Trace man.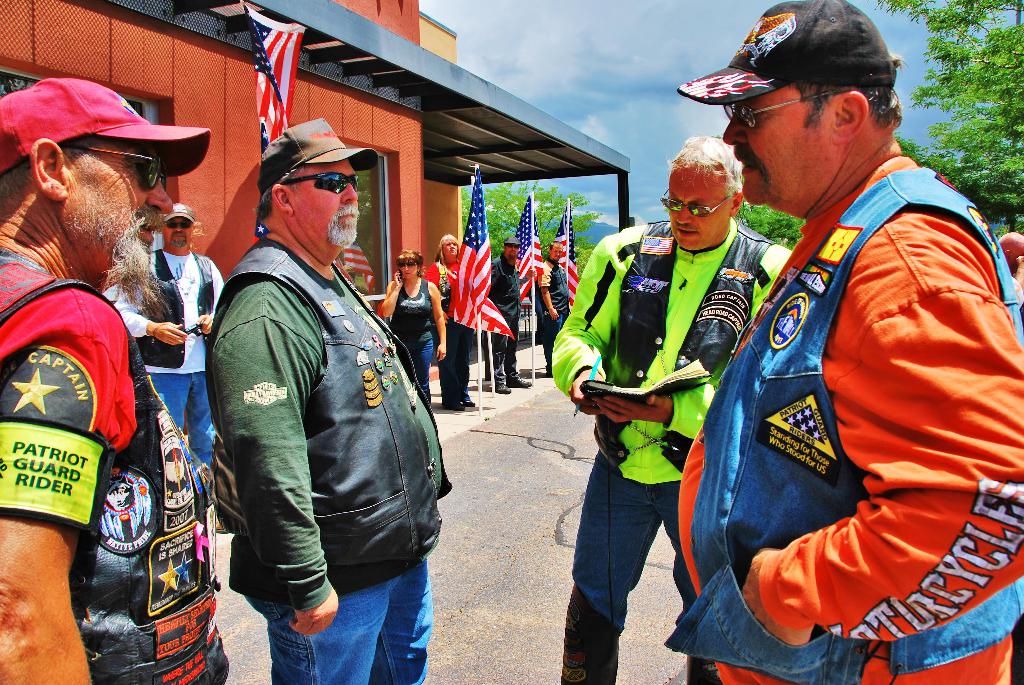
Traced to BBox(485, 237, 531, 395).
